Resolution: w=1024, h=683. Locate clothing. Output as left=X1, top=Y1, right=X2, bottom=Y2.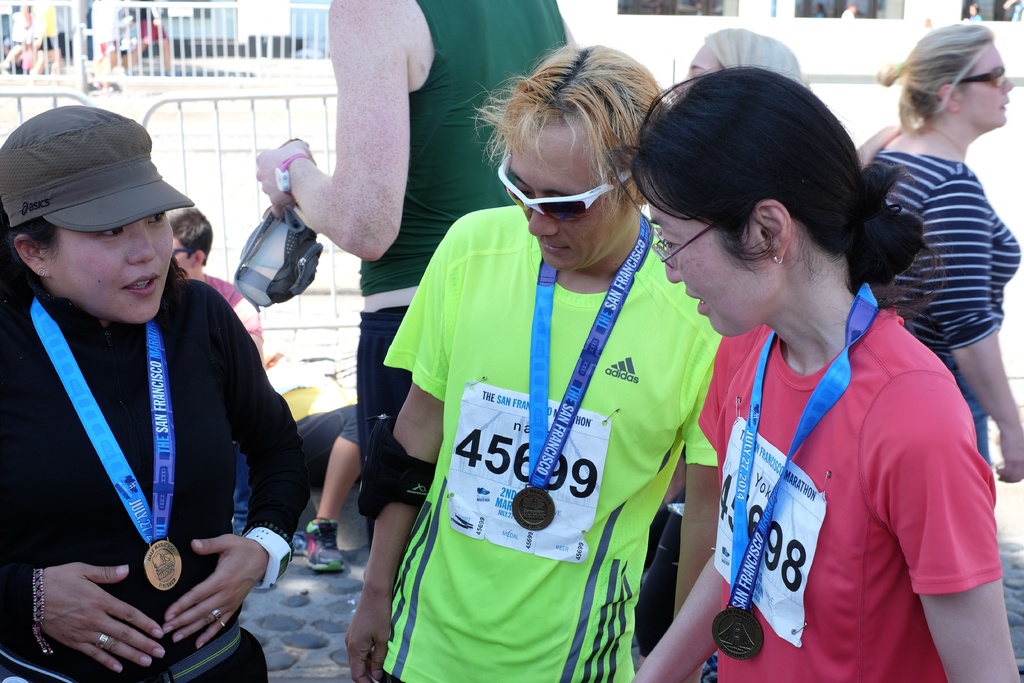
left=126, top=0, right=170, bottom=44.
